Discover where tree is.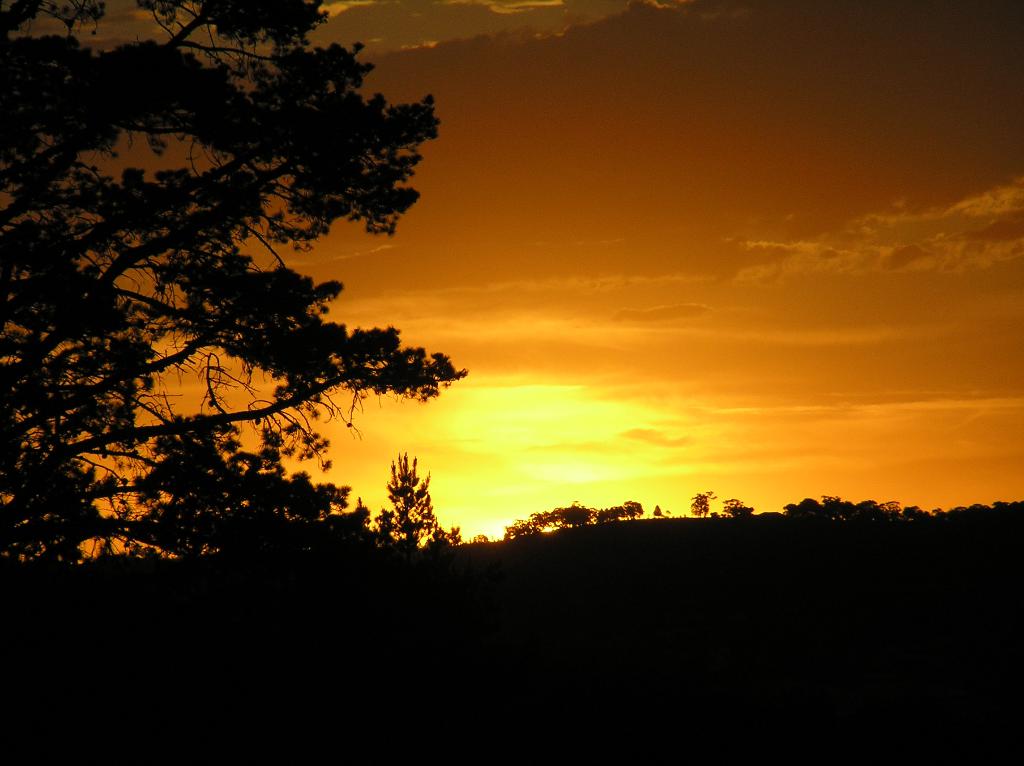
Discovered at rect(365, 448, 444, 549).
